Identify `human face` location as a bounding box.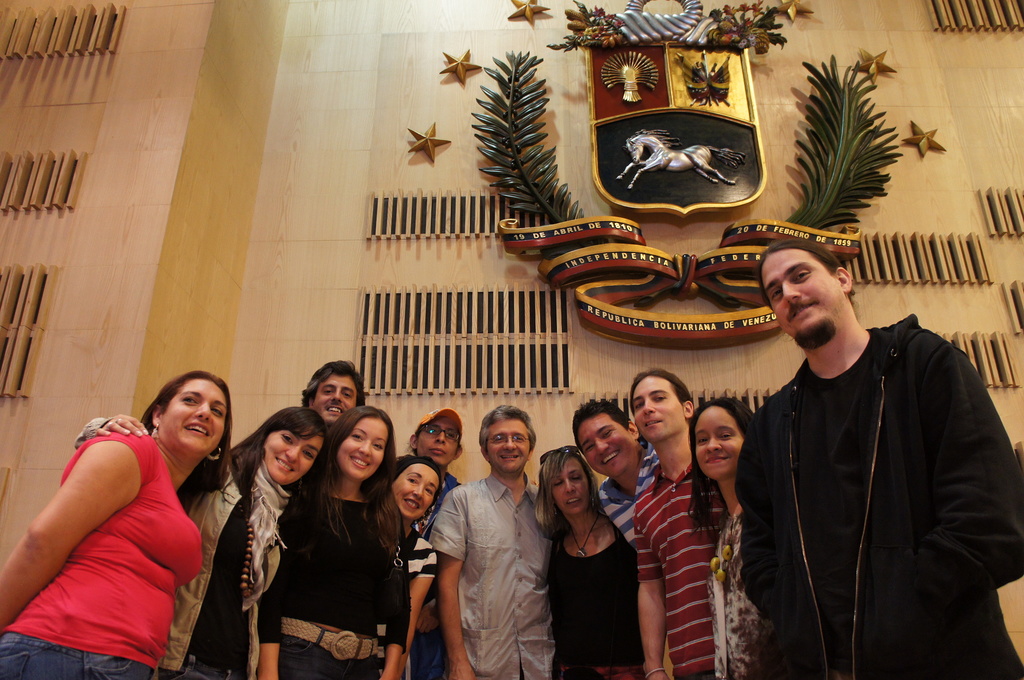
[x1=636, y1=381, x2=685, y2=444].
